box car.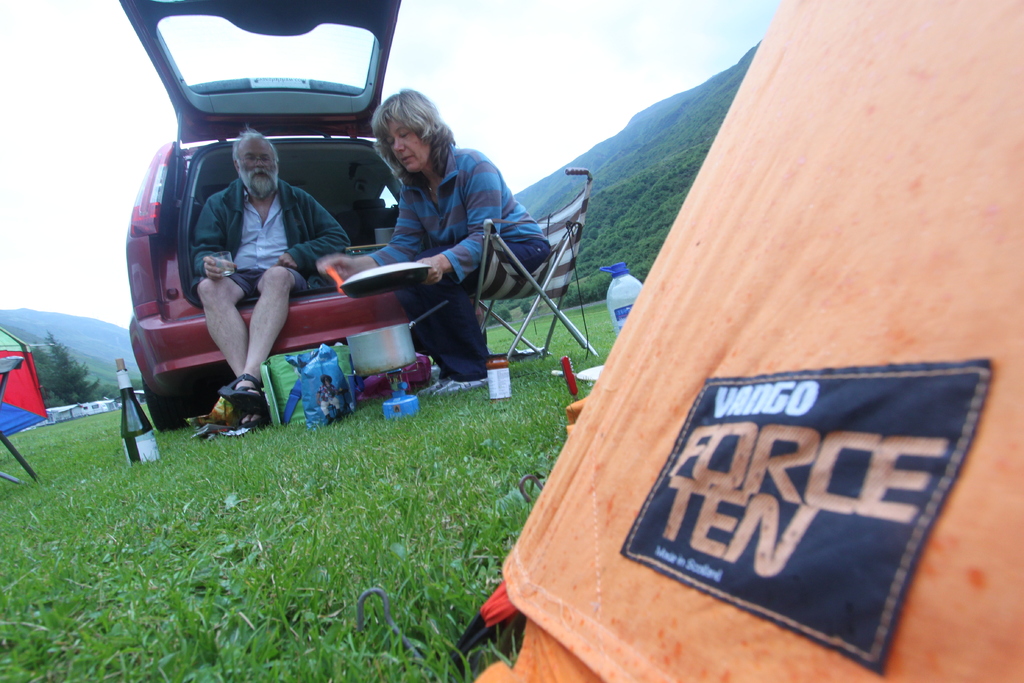
bbox=[97, 45, 483, 462].
